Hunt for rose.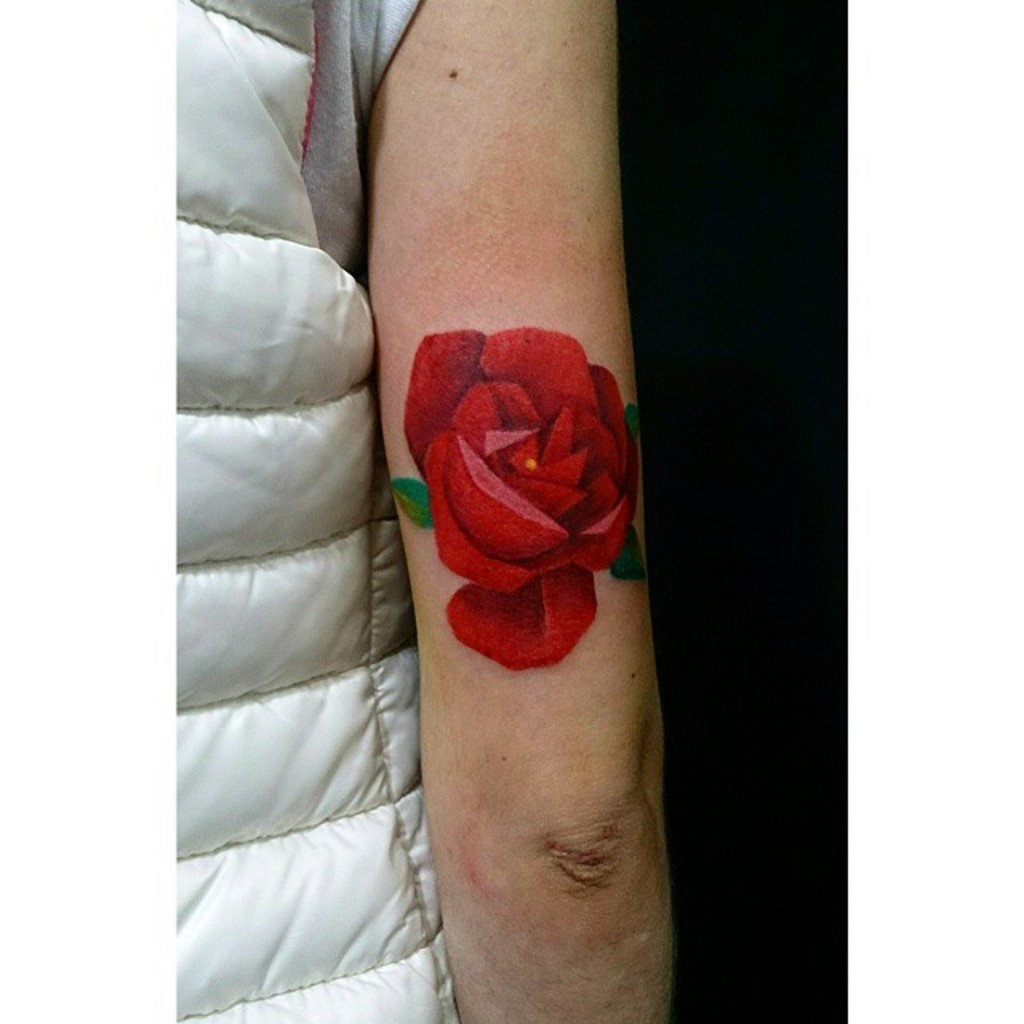
Hunted down at [left=402, top=322, right=640, bottom=672].
